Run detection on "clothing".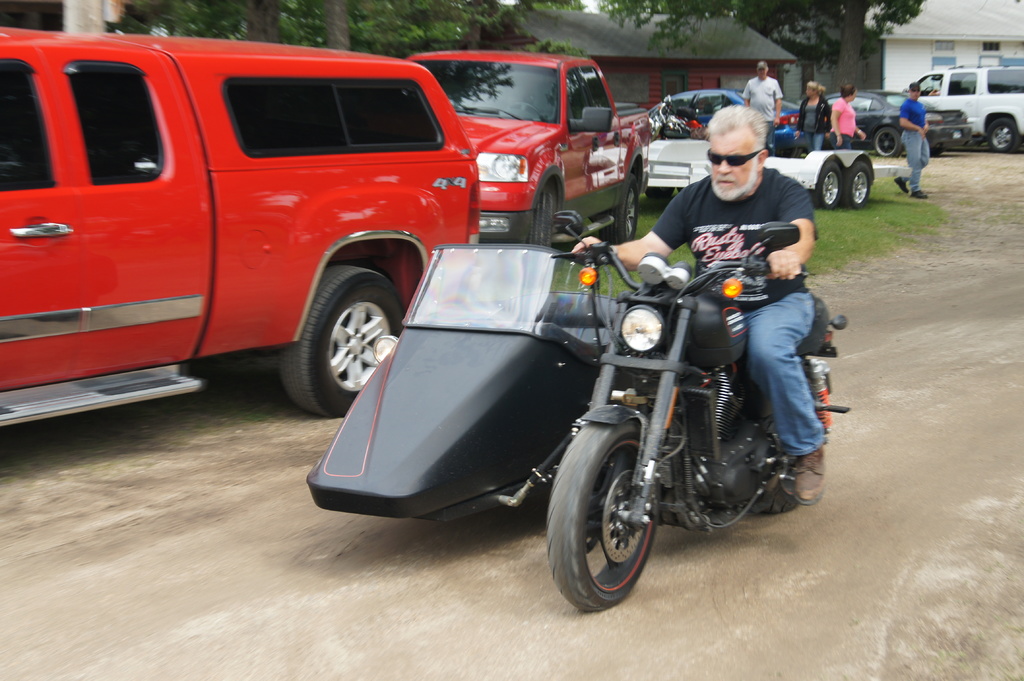
Result: box(829, 99, 854, 151).
